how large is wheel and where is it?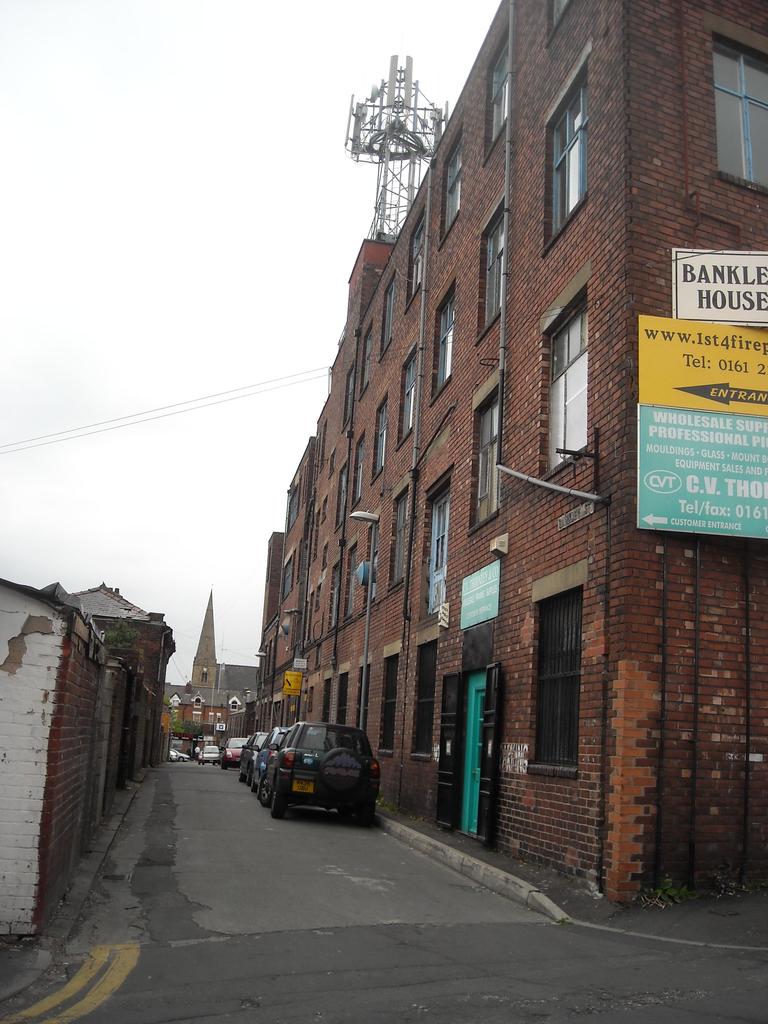
Bounding box: pyautogui.locateOnScreen(319, 745, 363, 792).
